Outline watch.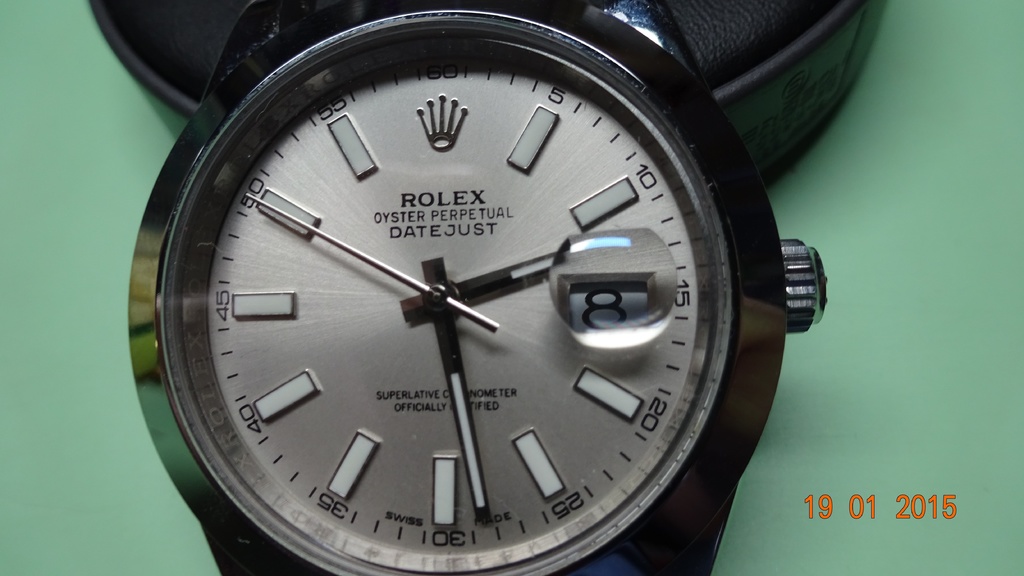
Outline: locate(127, 0, 824, 575).
